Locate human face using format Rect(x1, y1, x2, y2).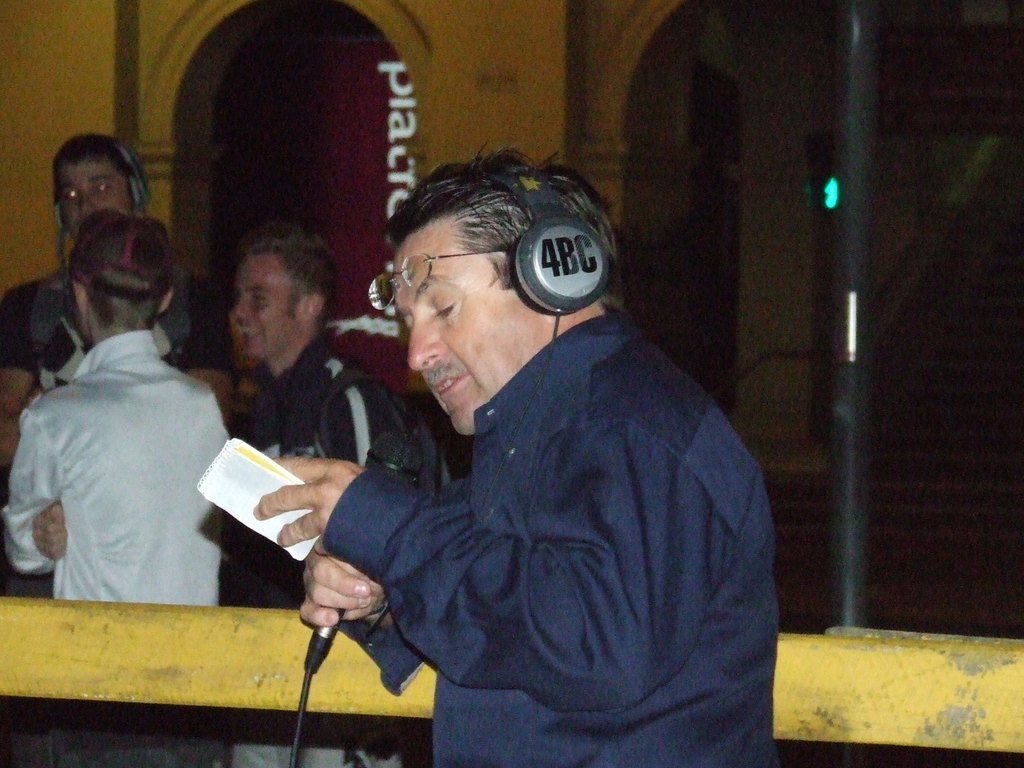
Rect(60, 158, 131, 234).
